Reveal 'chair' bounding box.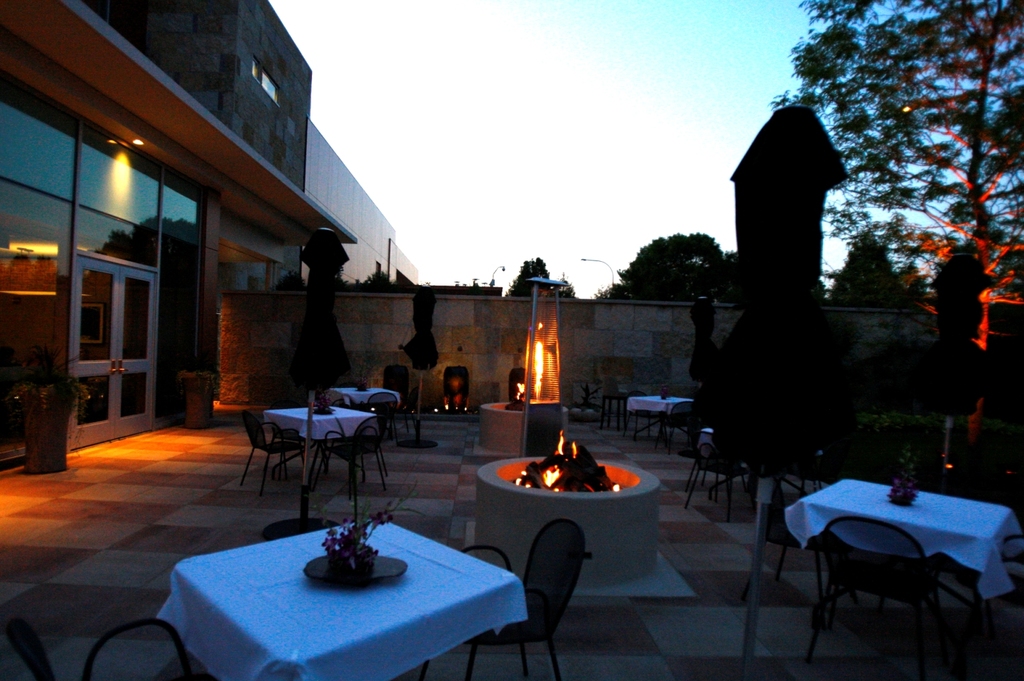
Revealed: l=236, t=412, r=305, b=489.
